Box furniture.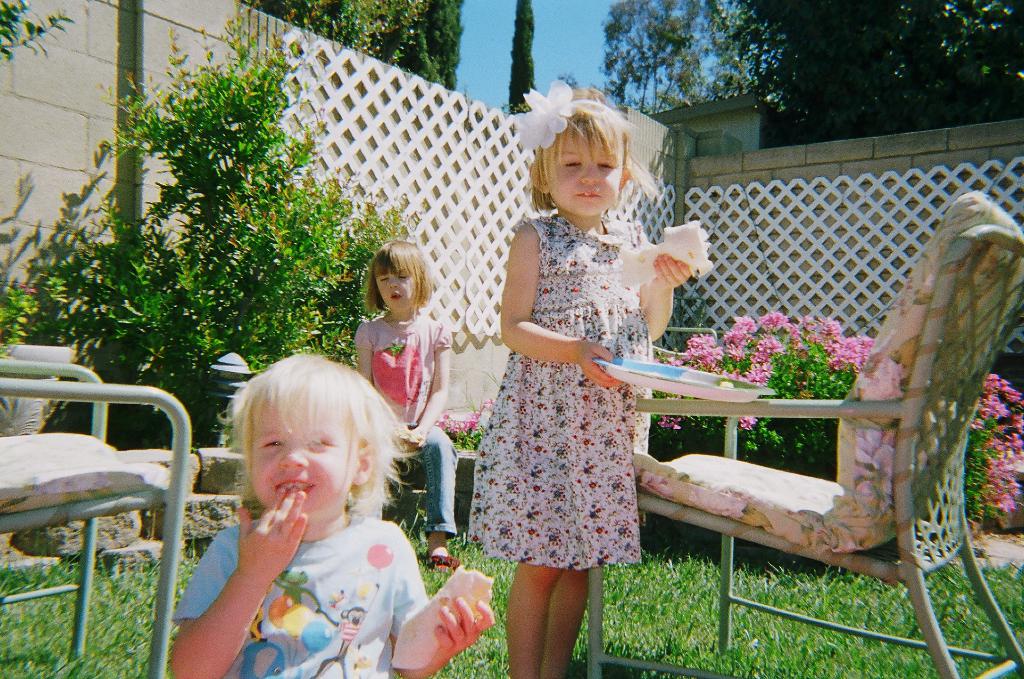
0,360,191,674.
